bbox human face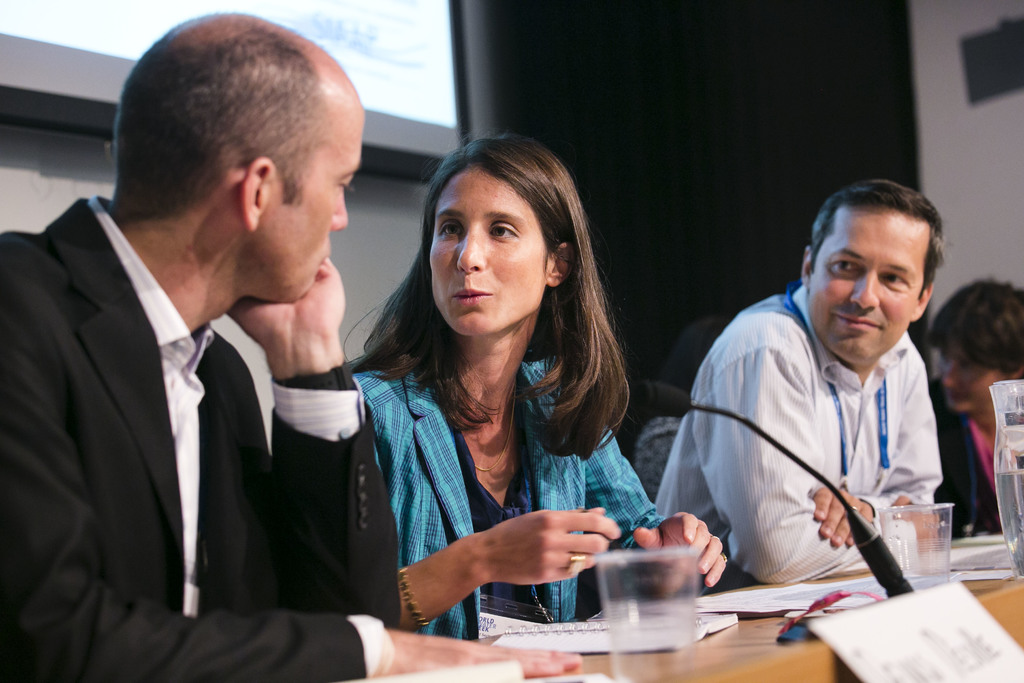
[left=809, top=202, right=923, bottom=355]
